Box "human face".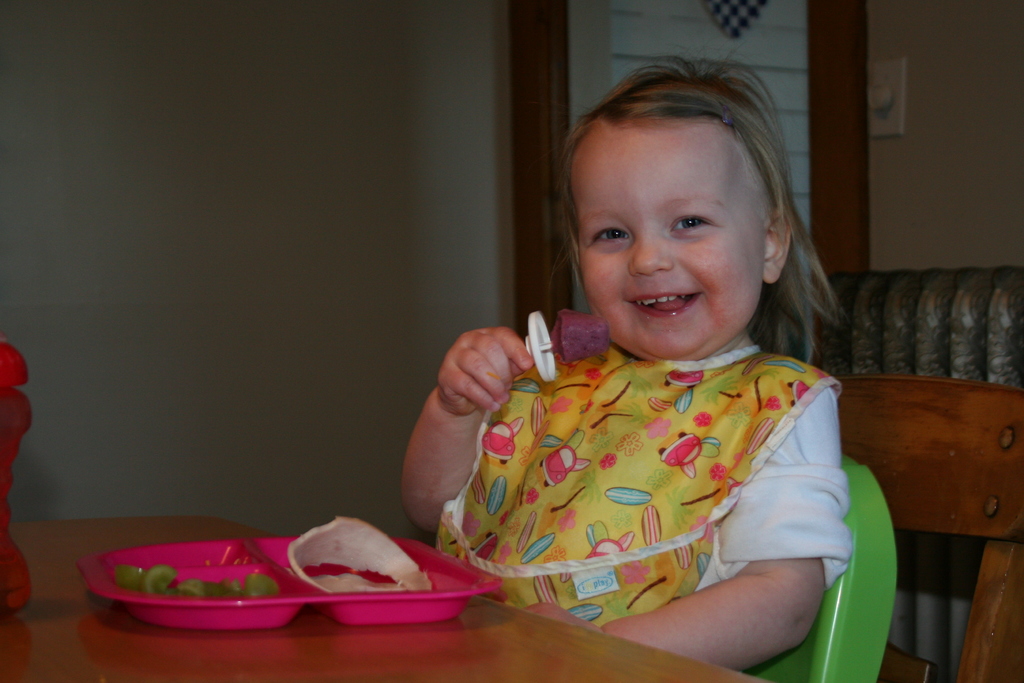
572/119/766/359.
